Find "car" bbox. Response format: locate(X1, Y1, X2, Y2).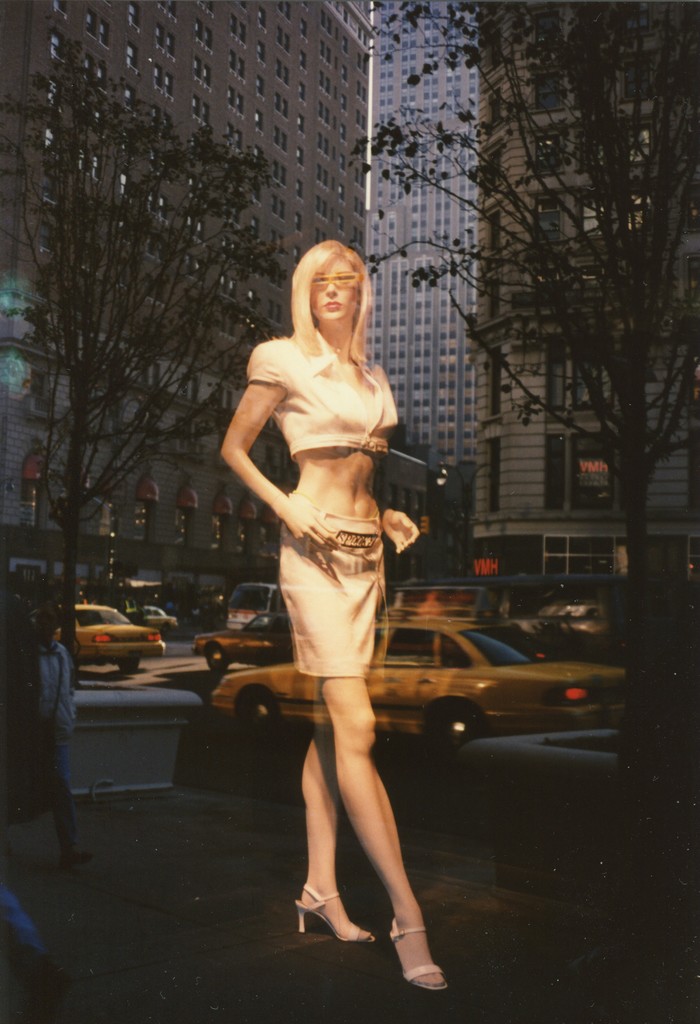
locate(208, 628, 633, 756).
